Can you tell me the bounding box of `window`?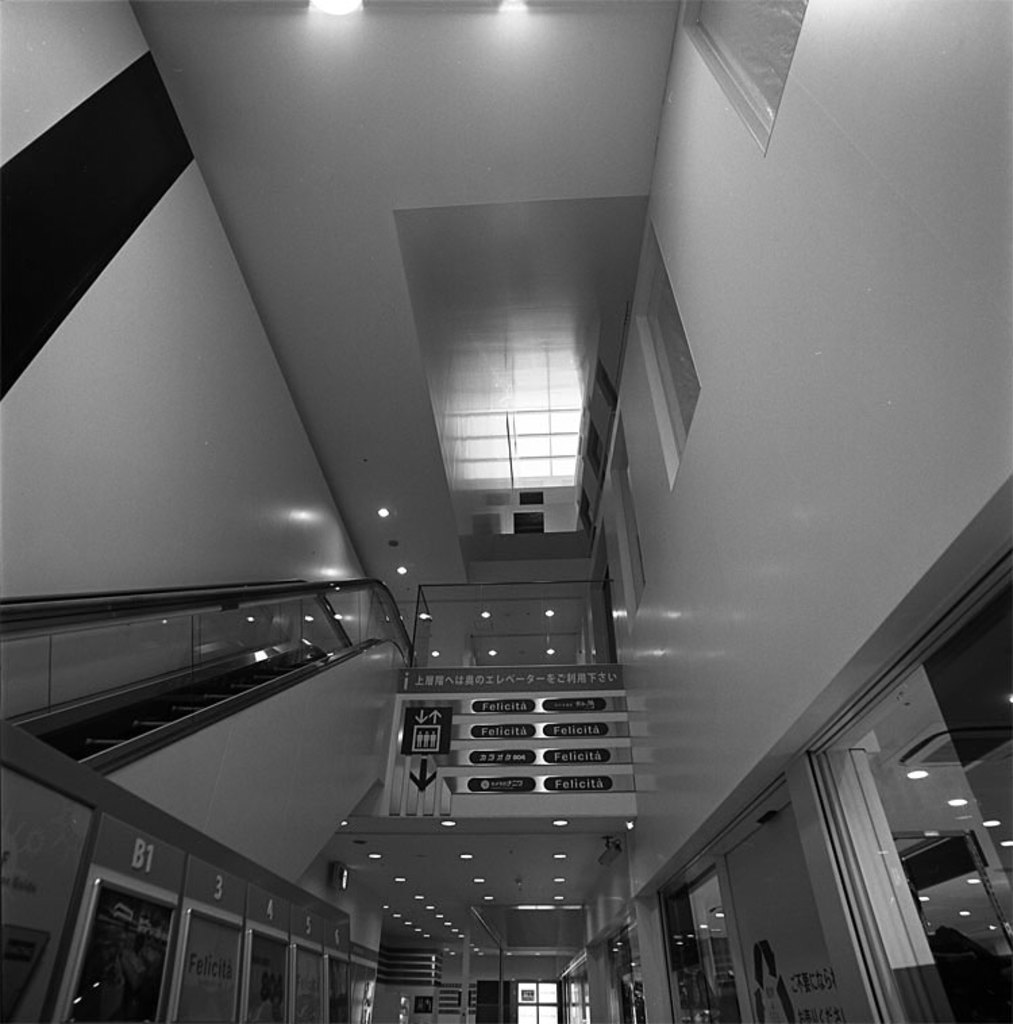
416/278/600/540.
